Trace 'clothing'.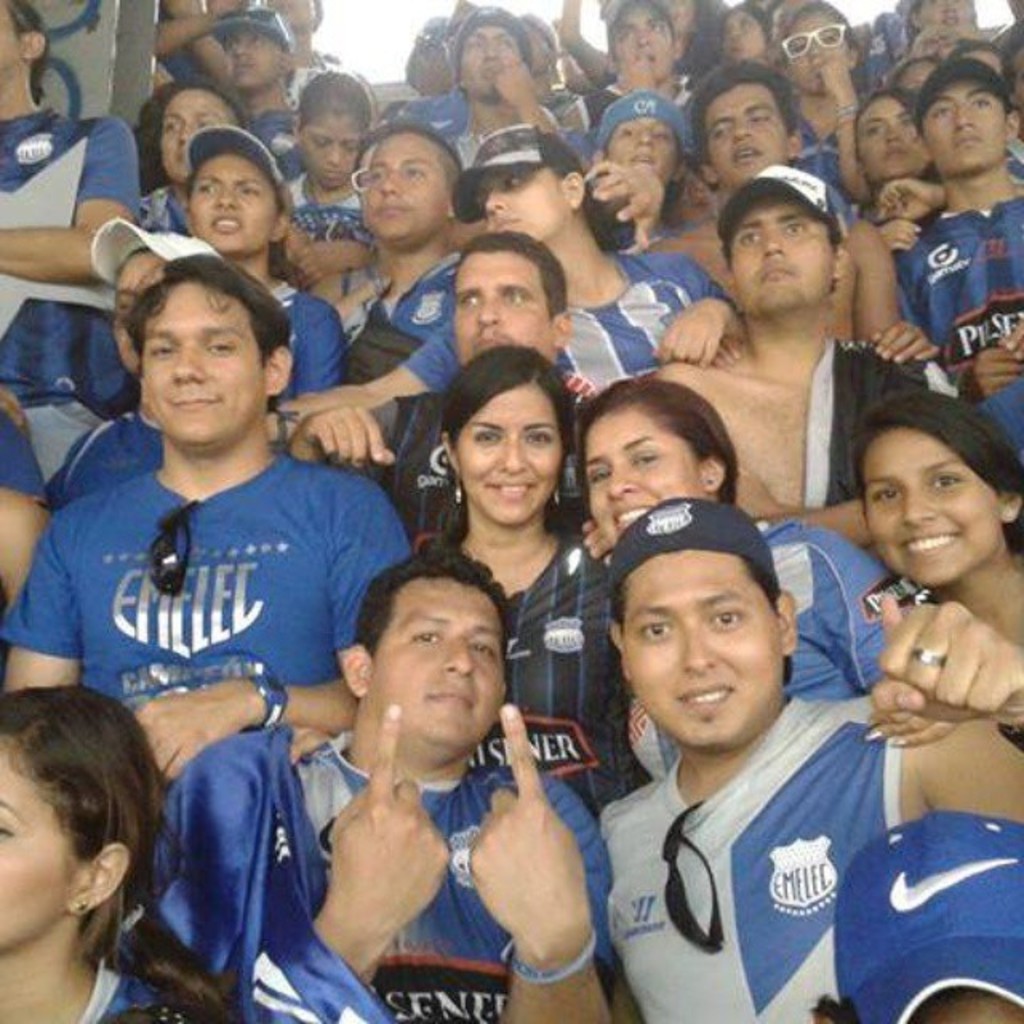
Traced to (0,96,141,419).
